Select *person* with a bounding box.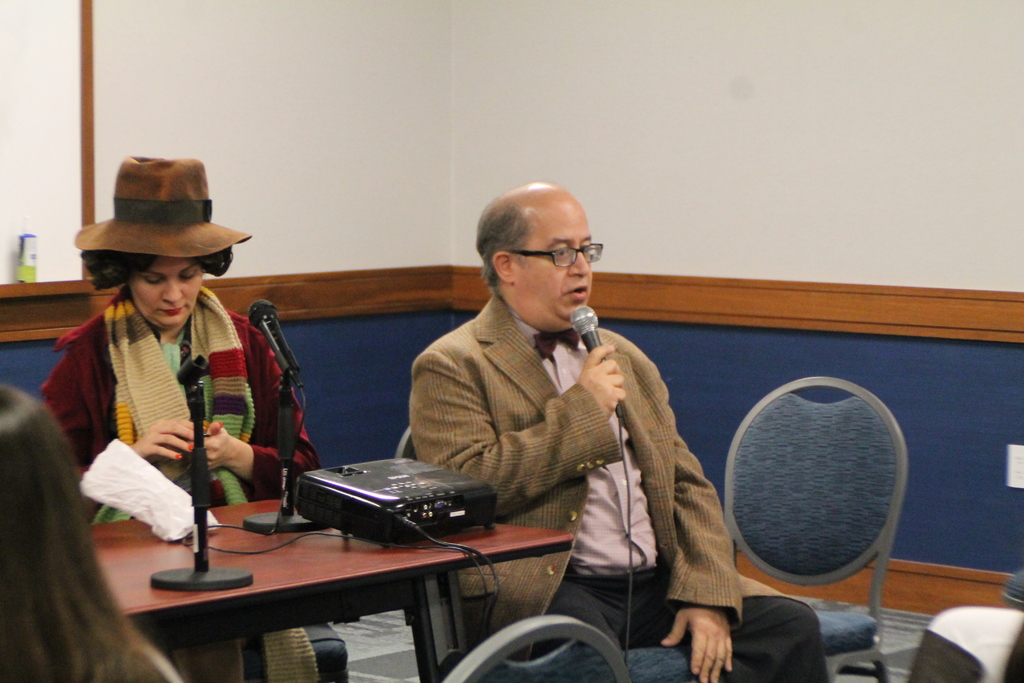
0:379:179:682.
